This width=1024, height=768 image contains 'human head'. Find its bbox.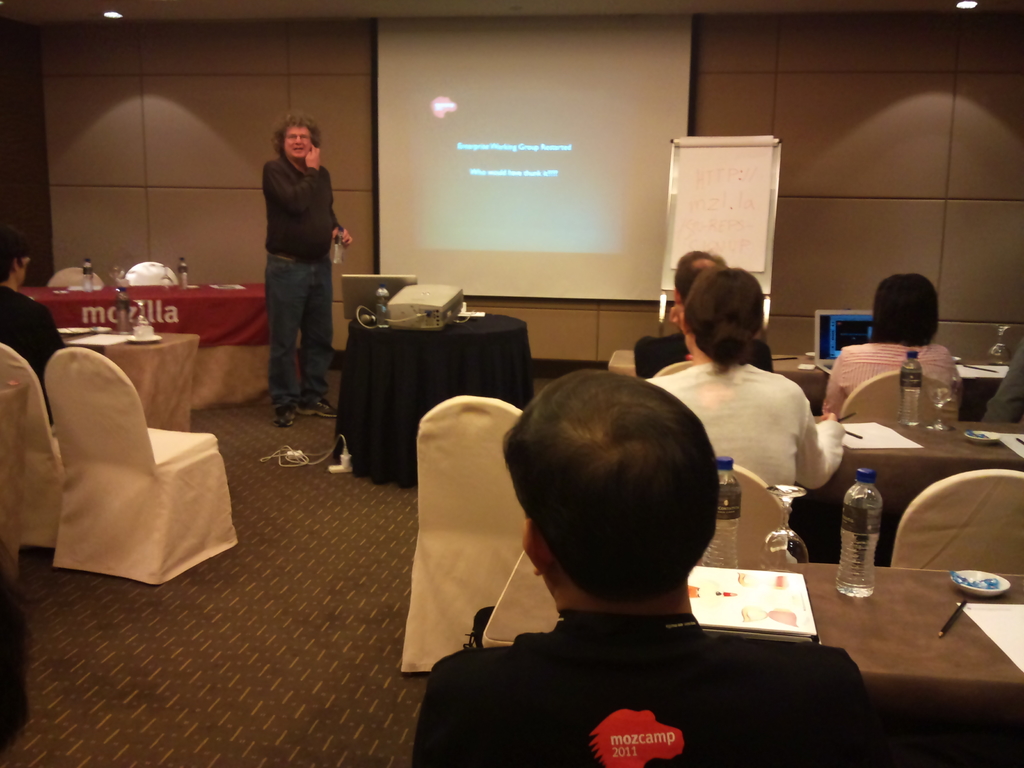
detection(868, 273, 943, 349).
